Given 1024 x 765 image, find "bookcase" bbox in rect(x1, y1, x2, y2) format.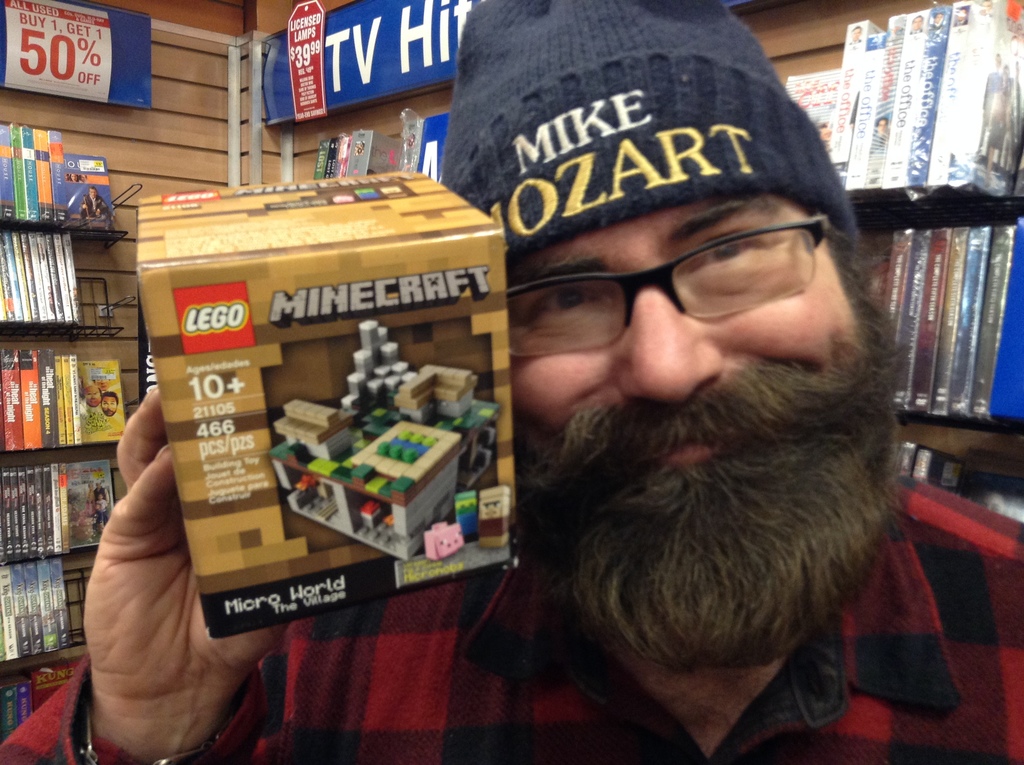
rect(308, 0, 1023, 530).
